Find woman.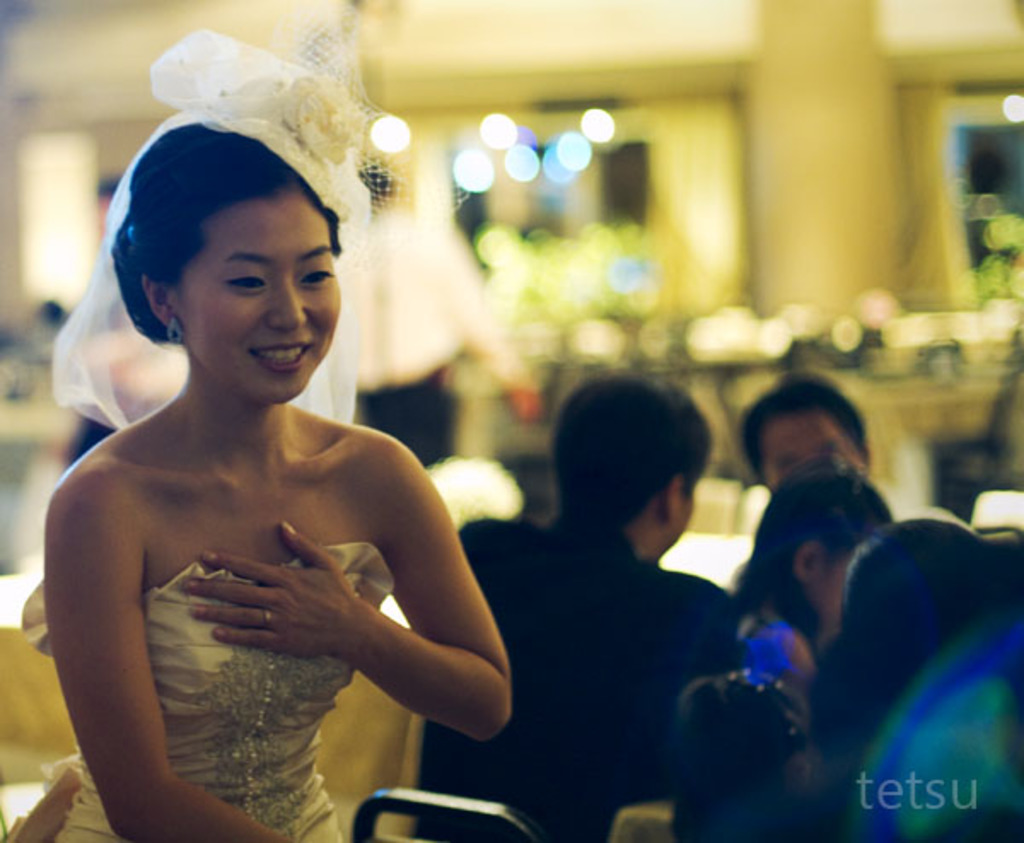
bbox=(794, 522, 1022, 841).
